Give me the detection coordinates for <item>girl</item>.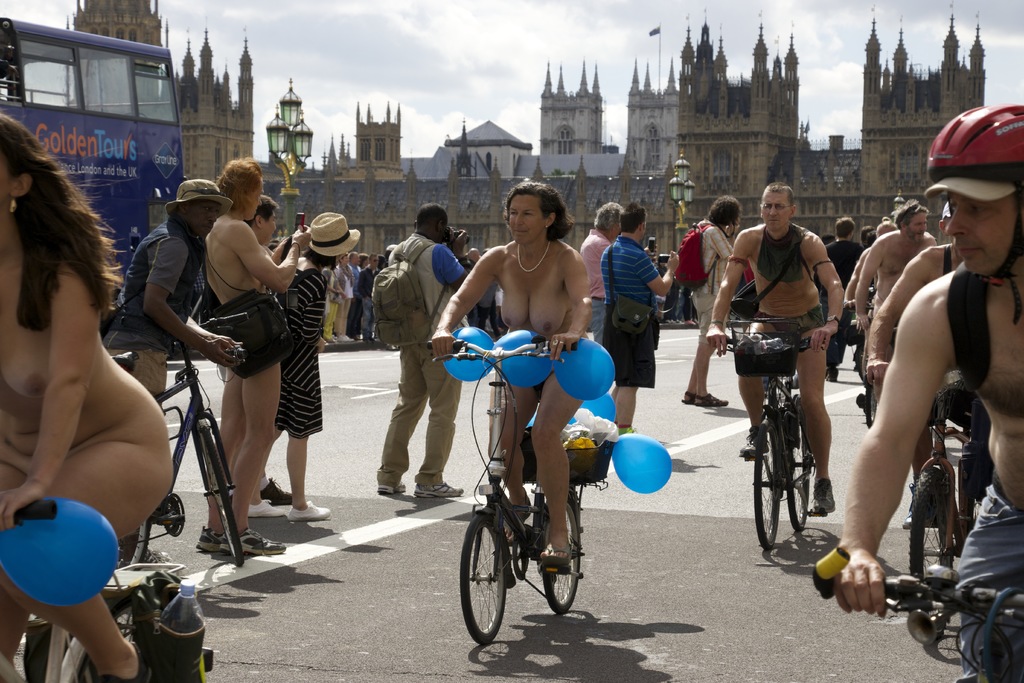
{"left": 430, "top": 182, "right": 588, "bottom": 554}.
